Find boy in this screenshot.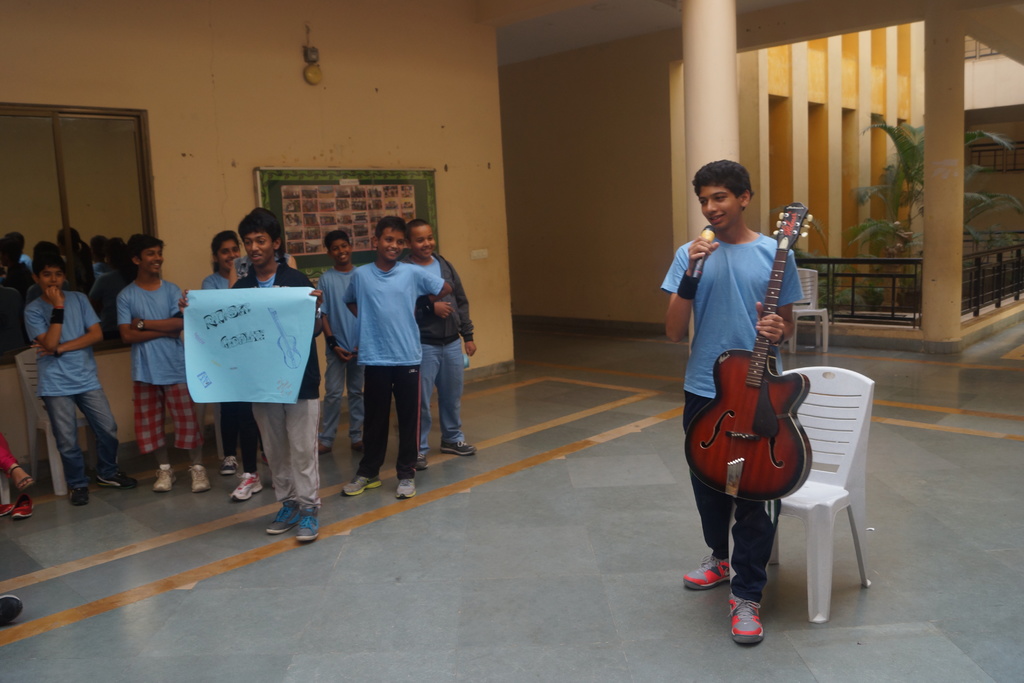
The bounding box for boy is 342, 210, 456, 492.
